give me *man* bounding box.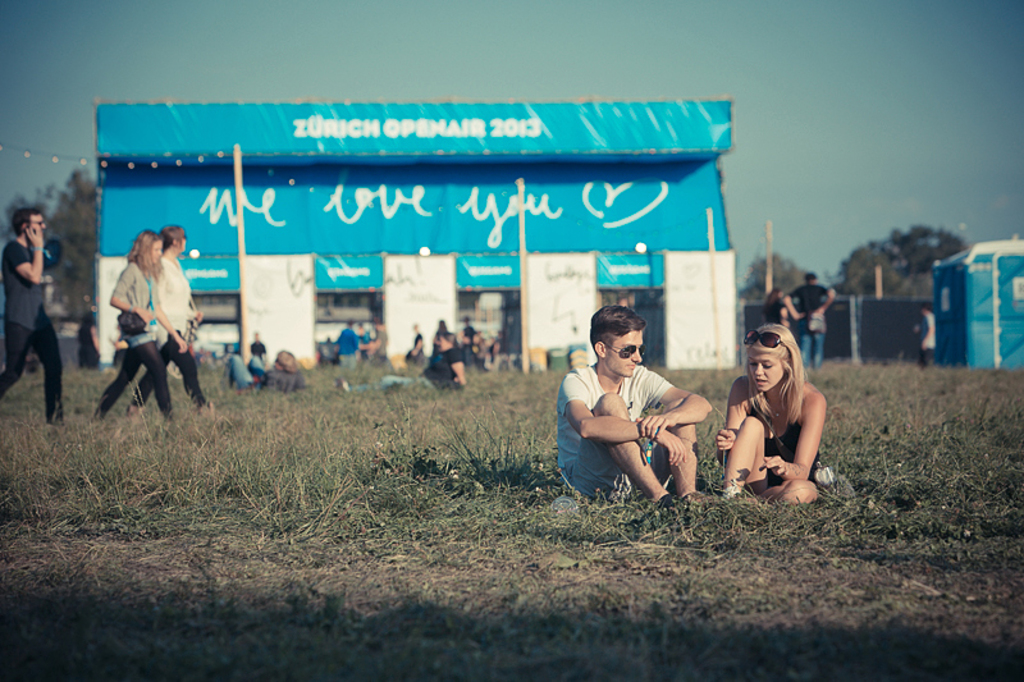
detection(244, 328, 271, 362).
